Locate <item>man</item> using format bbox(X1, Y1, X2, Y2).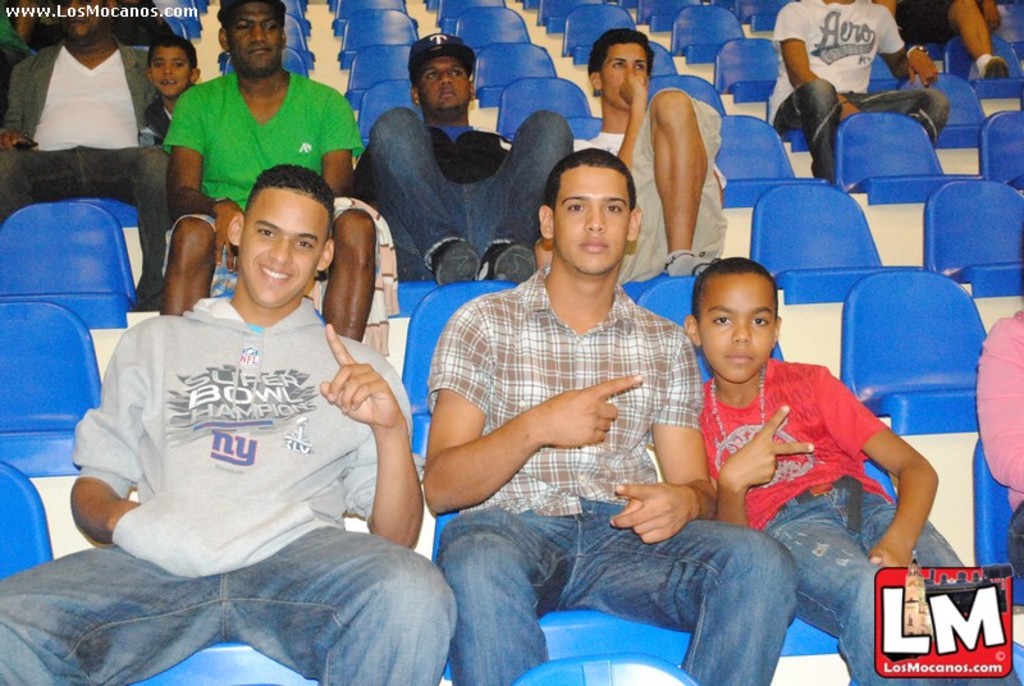
bbox(758, 0, 948, 191).
